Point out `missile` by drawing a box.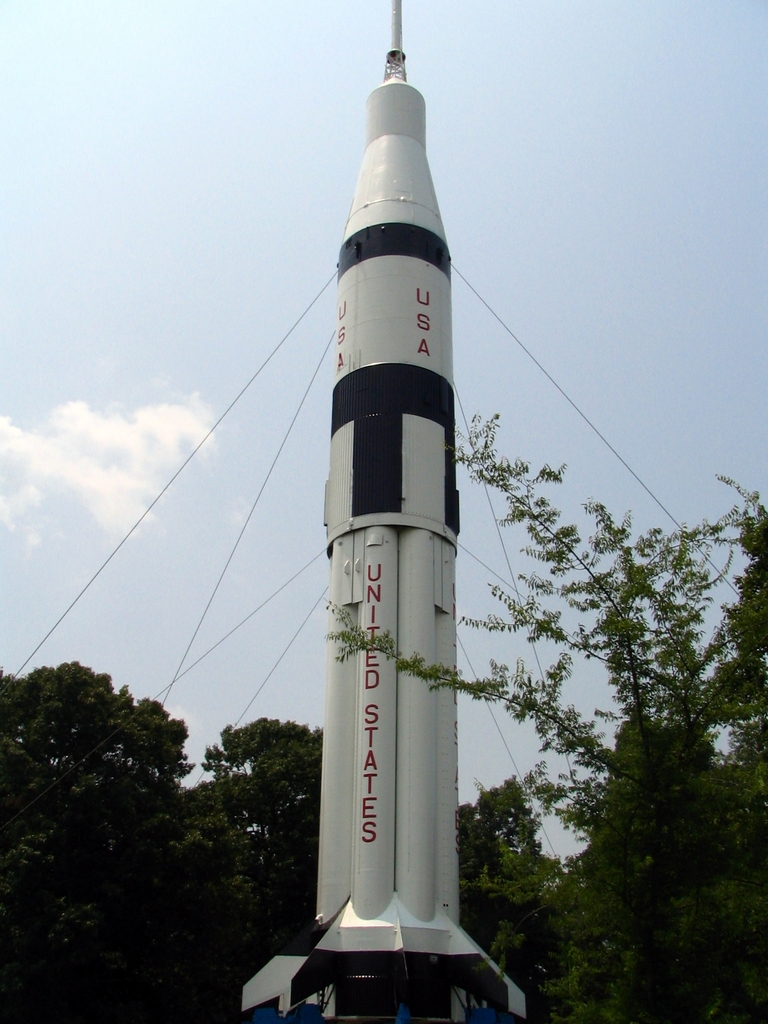
233/0/532/1023.
